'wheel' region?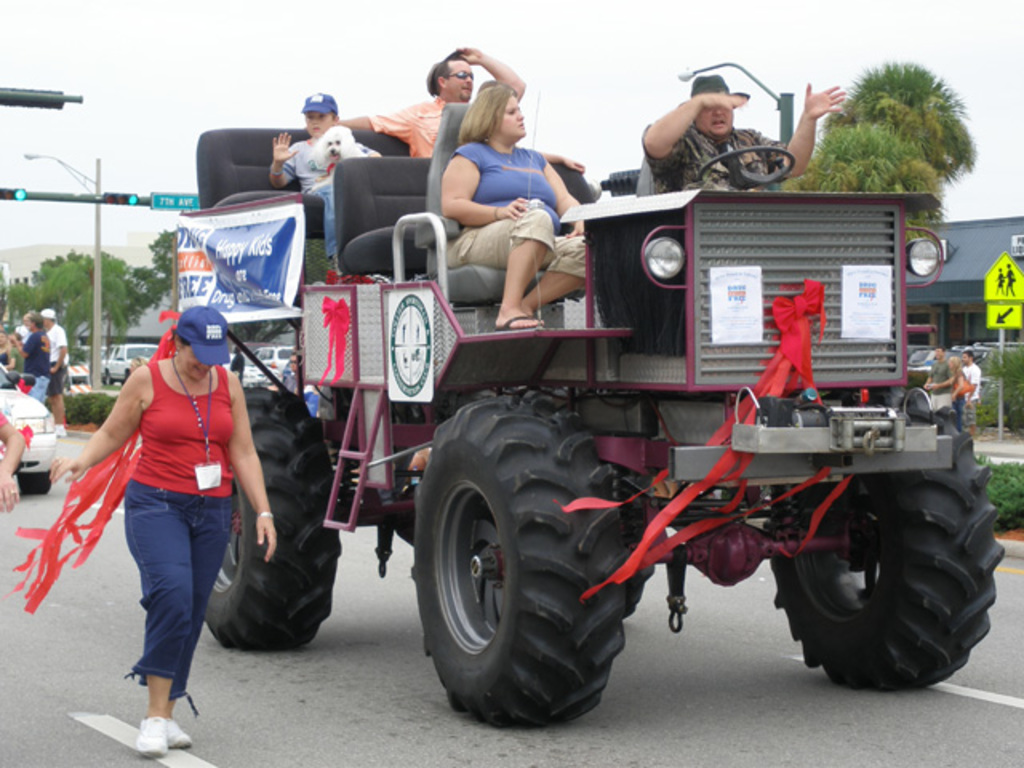
[left=13, top=469, right=54, bottom=494]
